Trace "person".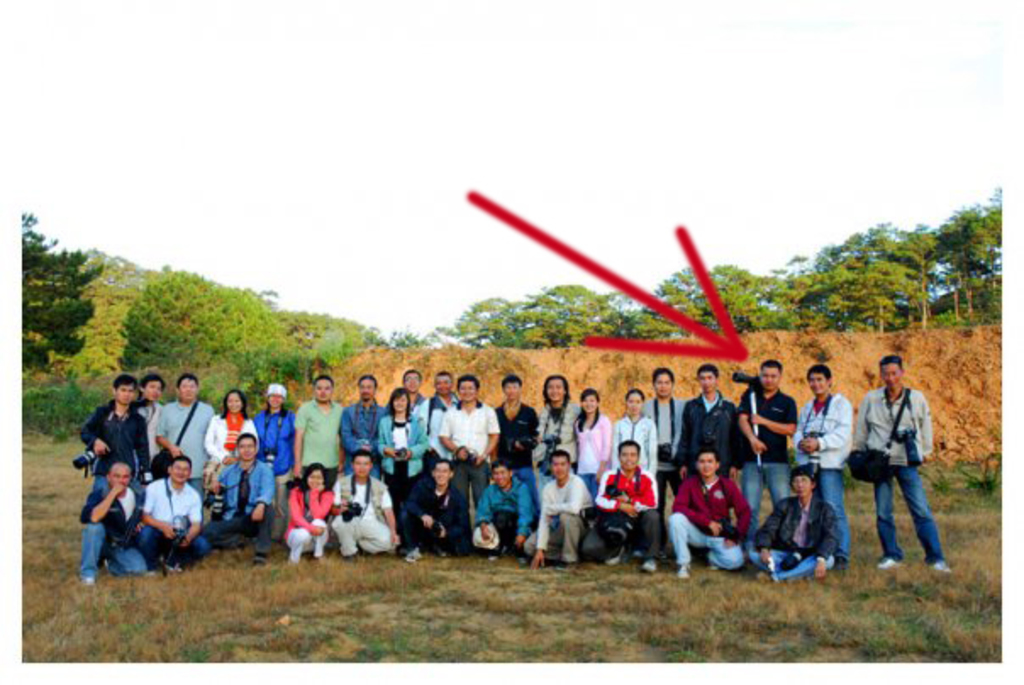
Traced to <bbox>276, 458, 337, 560</bbox>.
